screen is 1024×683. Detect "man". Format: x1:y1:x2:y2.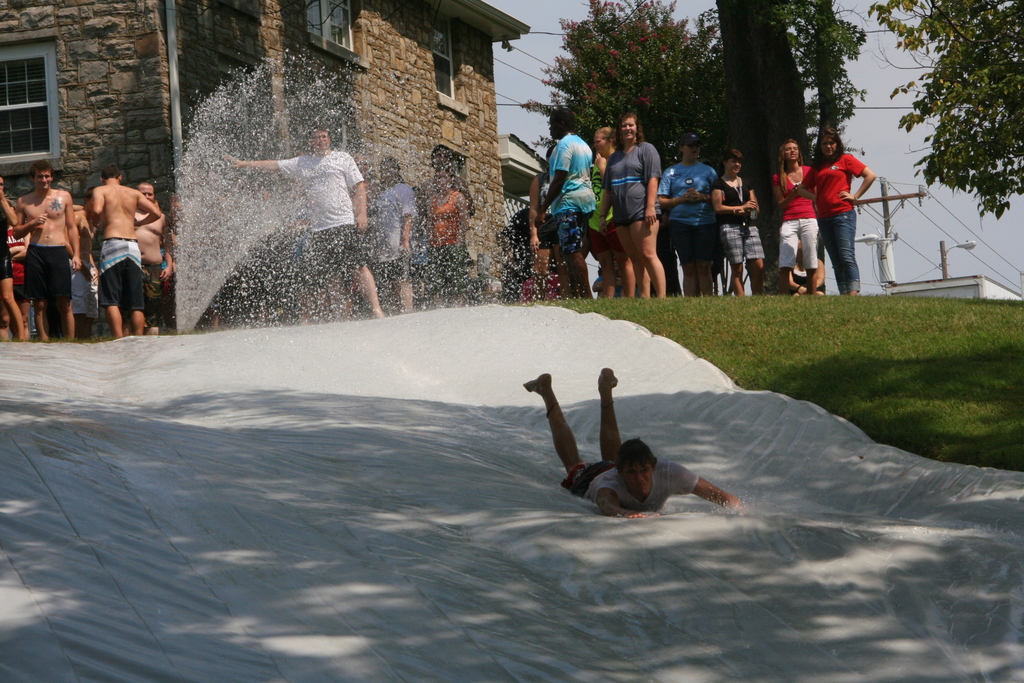
538:108:594:303.
